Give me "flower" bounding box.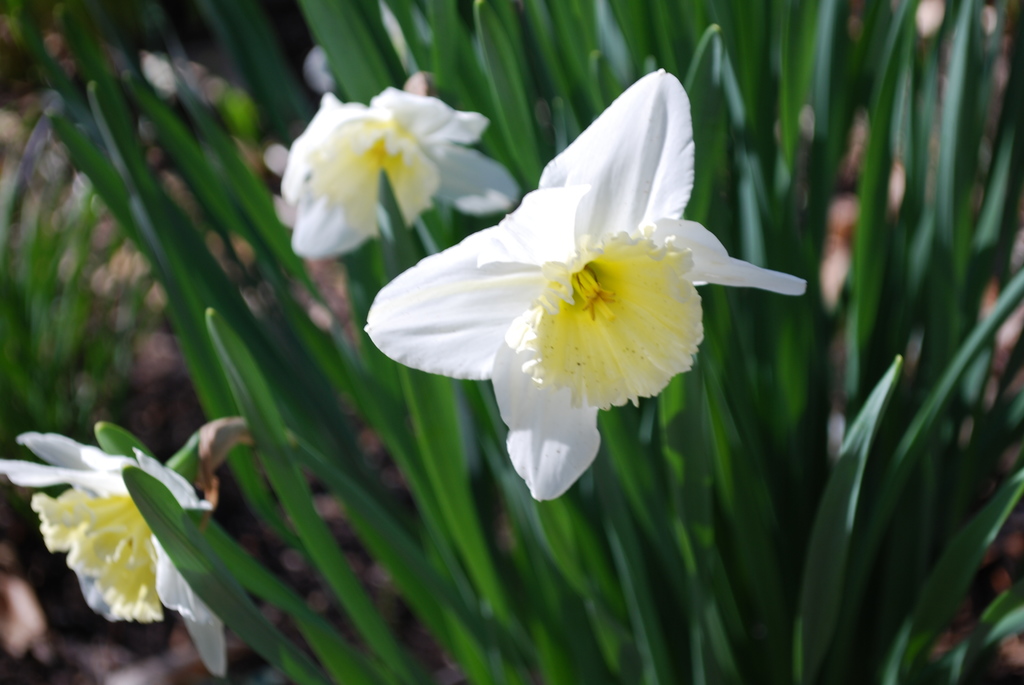
bbox=(0, 431, 225, 675).
